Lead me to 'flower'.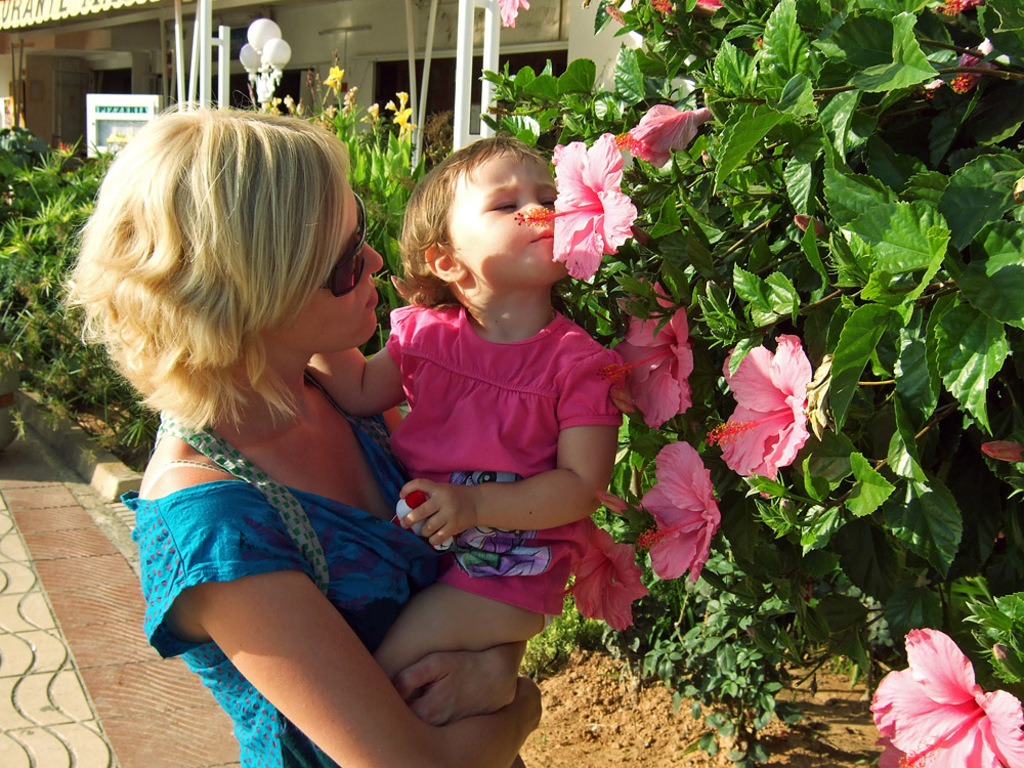
Lead to <box>871,628,1023,767</box>.
